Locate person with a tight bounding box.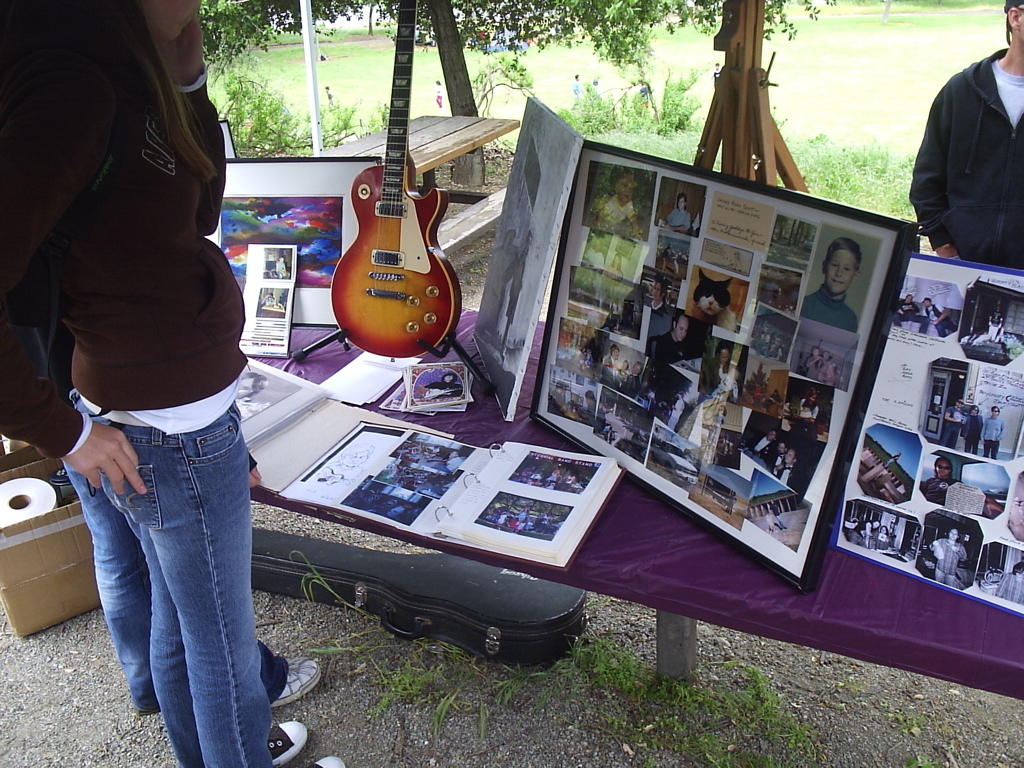
l=527, t=471, r=545, b=483.
